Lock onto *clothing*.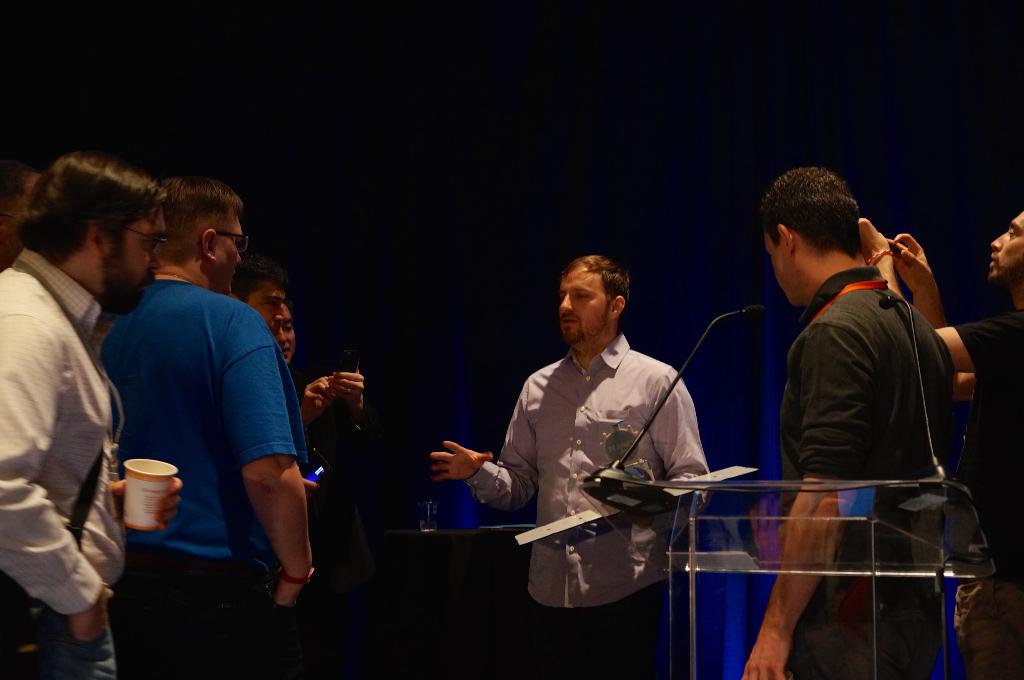
Locked: [100, 281, 299, 679].
